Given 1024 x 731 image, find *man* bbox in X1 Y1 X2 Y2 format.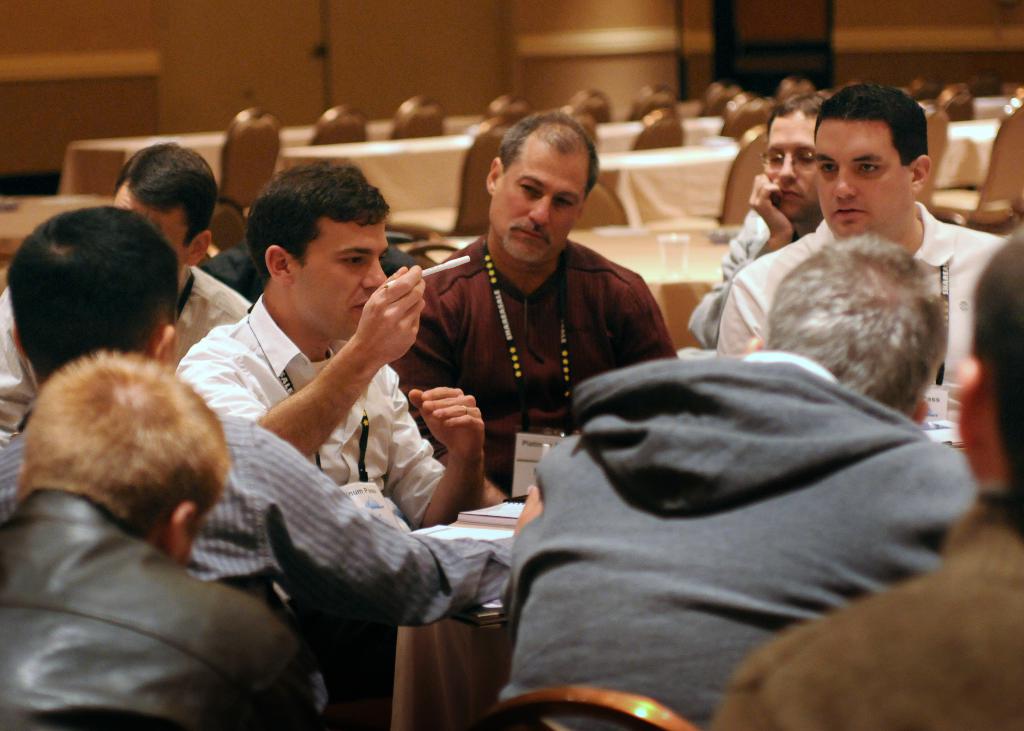
178 159 488 730.
